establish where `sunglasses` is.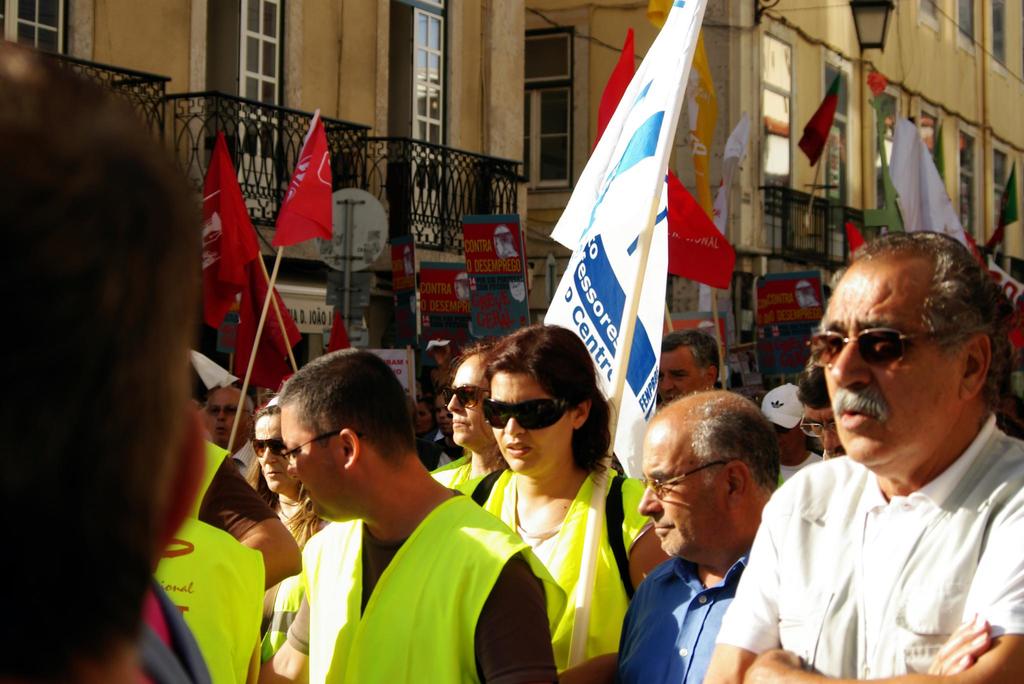
Established at detection(805, 328, 960, 372).
